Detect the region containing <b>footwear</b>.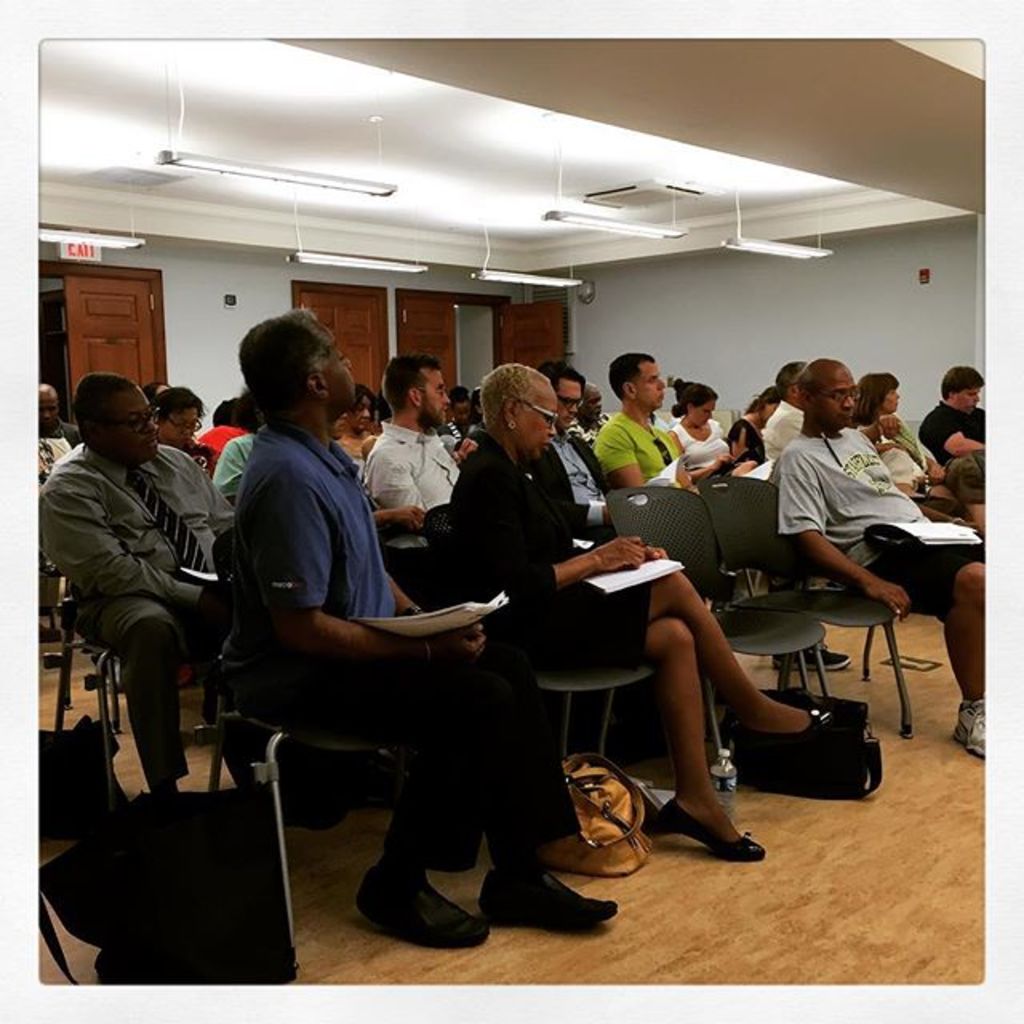
crop(773, 638, 848, 677).
